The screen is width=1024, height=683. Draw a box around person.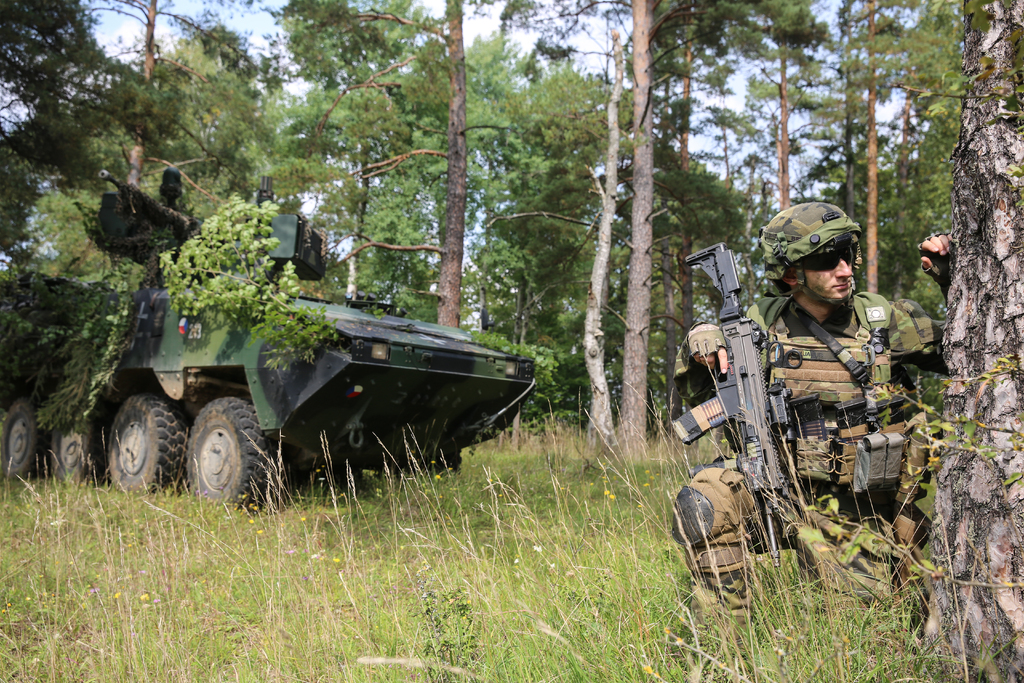
[670,200,956,648].
